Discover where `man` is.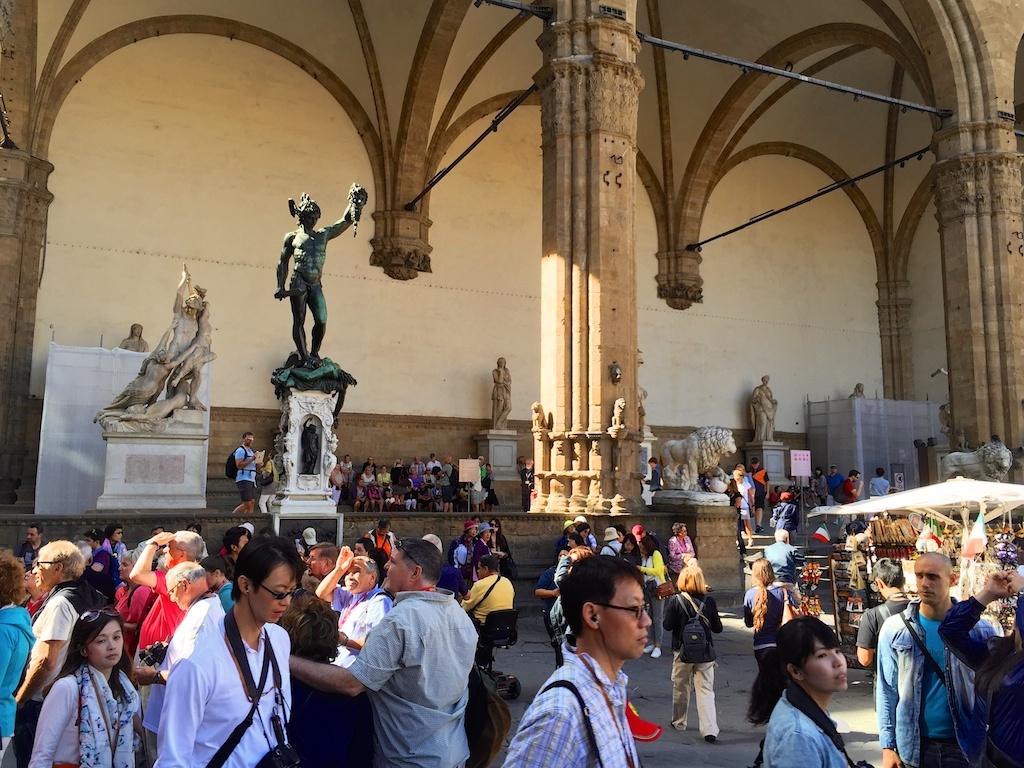
Discovered at <region>273, 179, 358, 379</region>.
